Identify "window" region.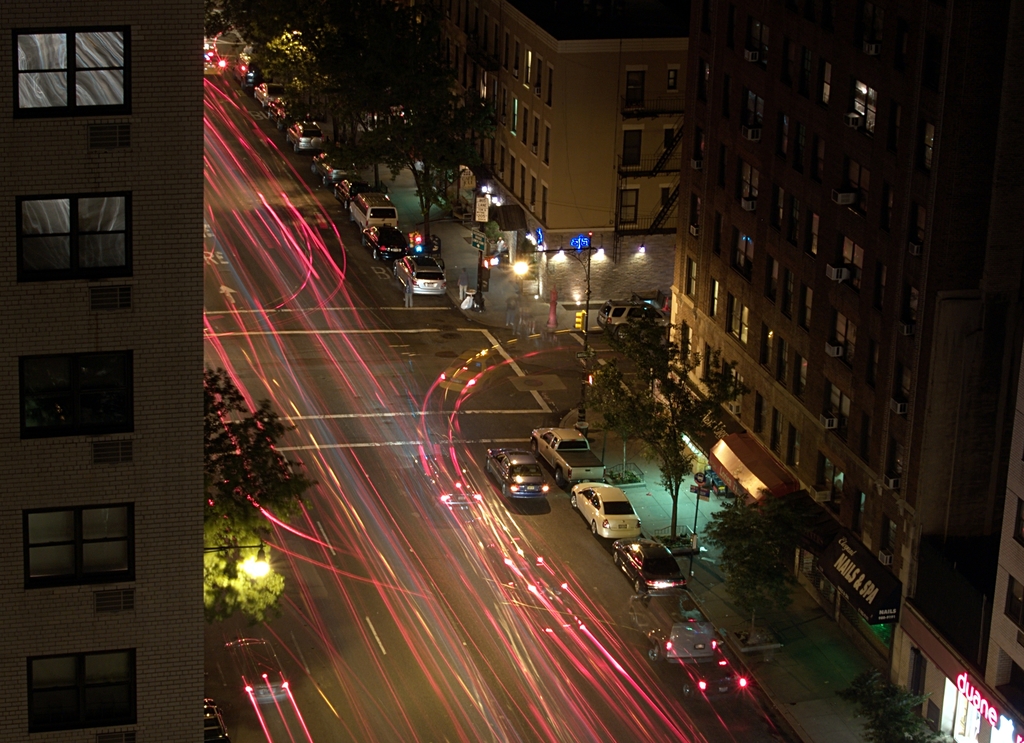
Region: 10/648/132/736.
